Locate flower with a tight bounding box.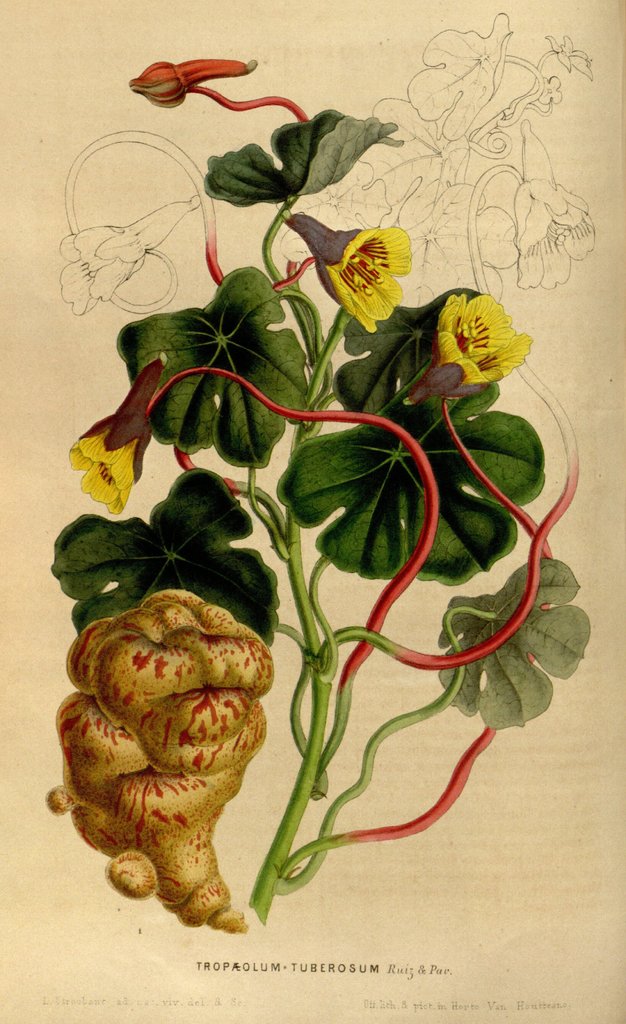
[130, 52, 249, 106].
